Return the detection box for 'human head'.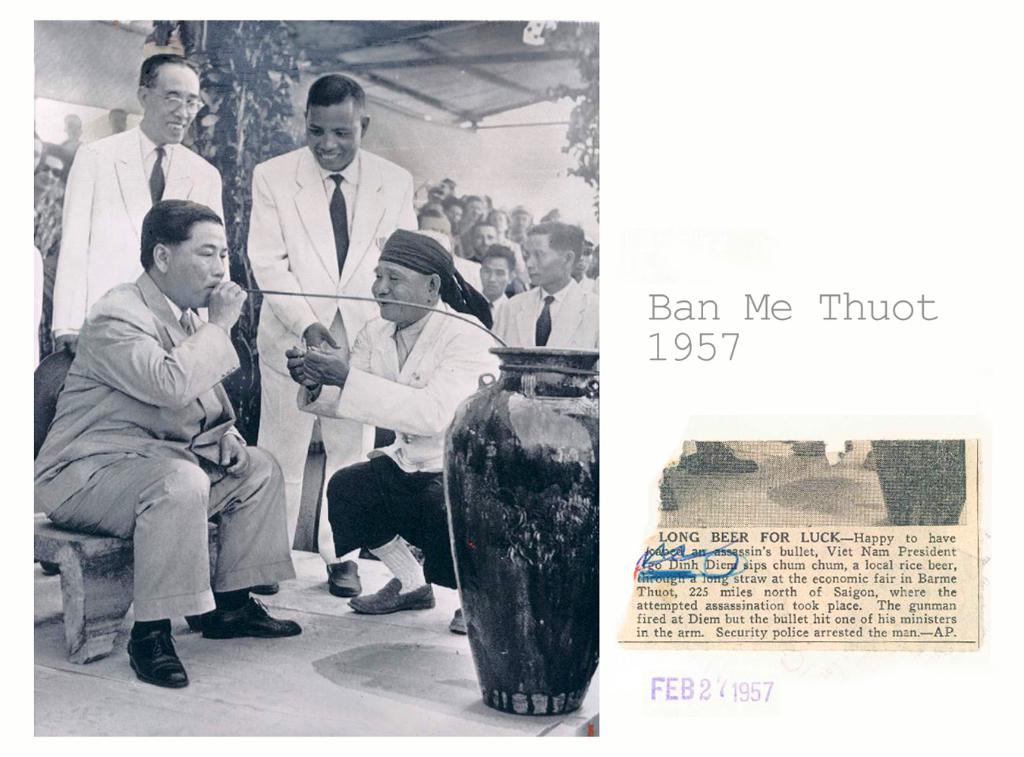
bbox(304, 75, 373, 172).
